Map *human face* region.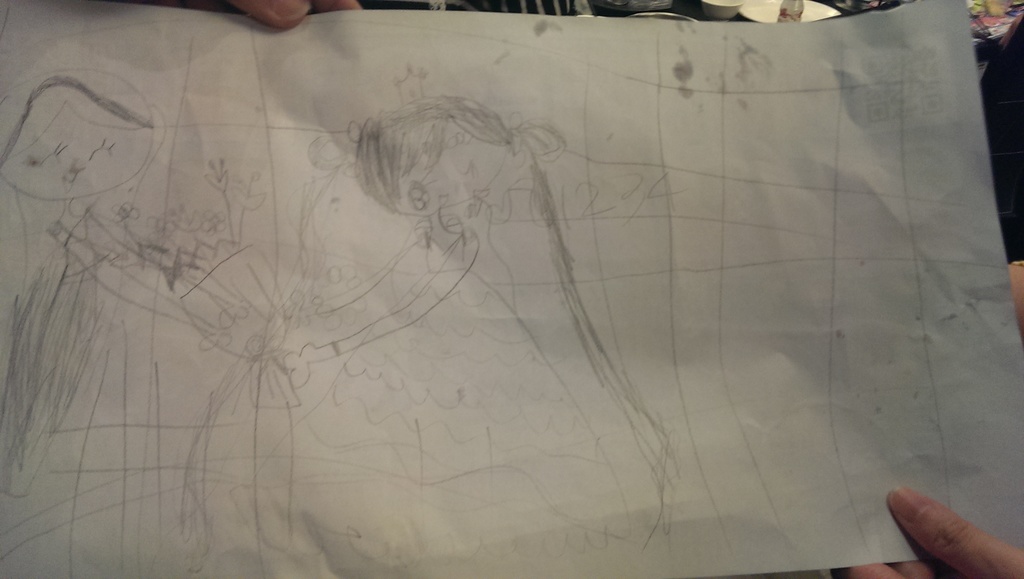
Mapped to <bbox>0, 99, 154, 199</bbox>.
